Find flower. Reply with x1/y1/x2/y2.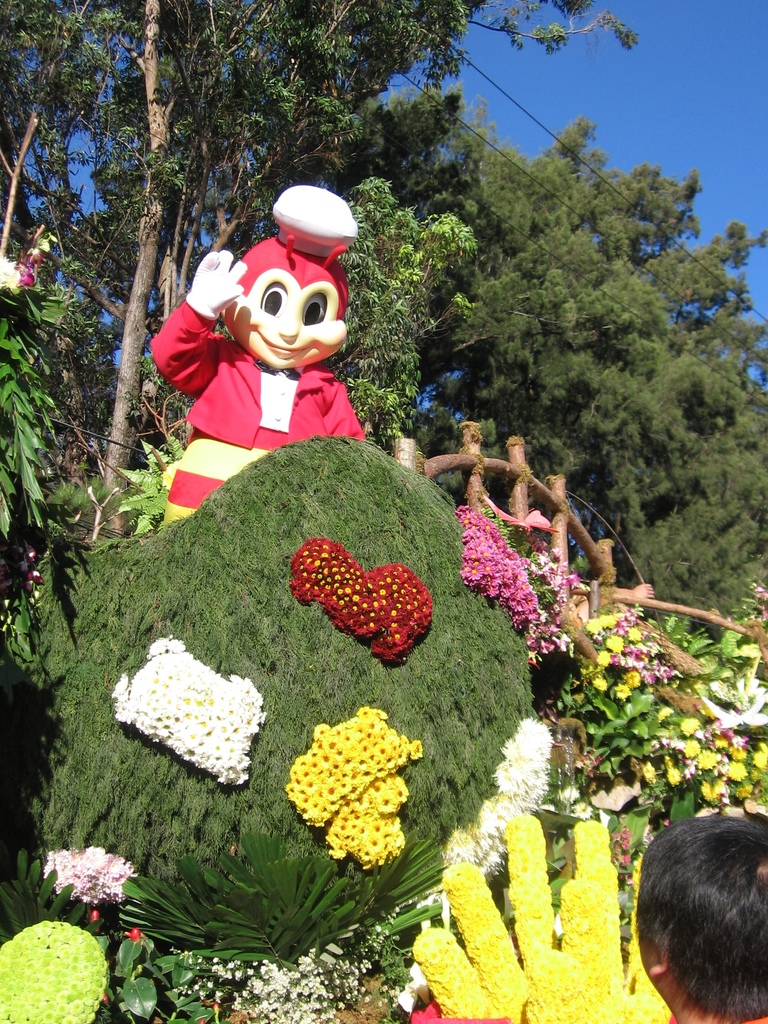
0/250/41/292.
